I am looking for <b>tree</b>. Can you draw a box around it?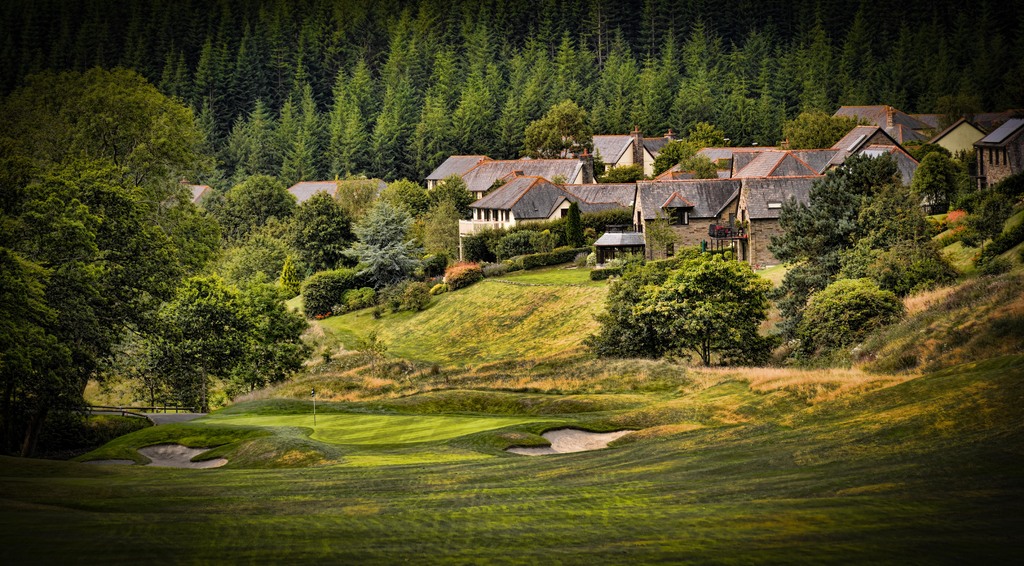
Sure, the bounding box is locate(129, 257, 328, 439).
